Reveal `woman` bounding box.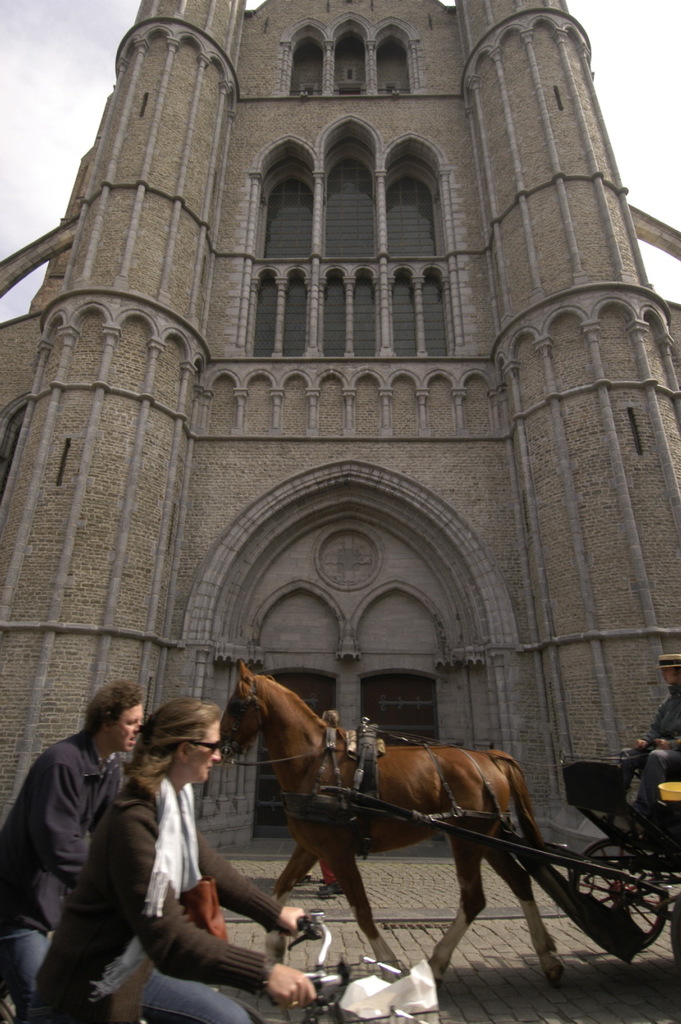
Revealed: bbox=[34, 696, 317, 1023].
